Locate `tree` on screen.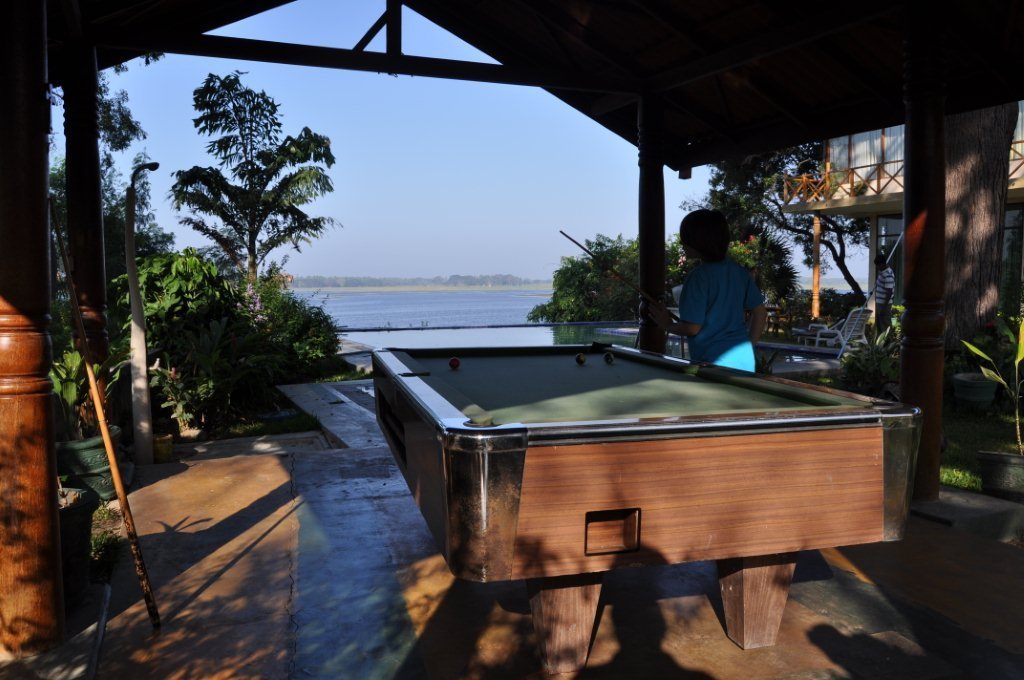
On screen at 530/225/696/324.
